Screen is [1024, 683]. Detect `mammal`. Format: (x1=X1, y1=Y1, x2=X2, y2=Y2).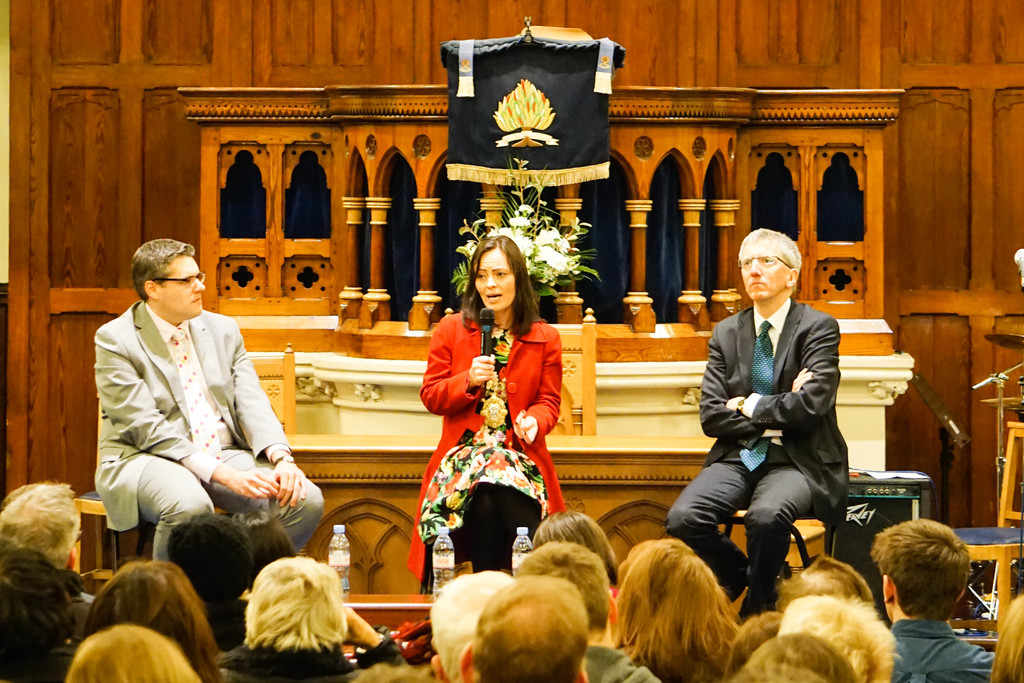
(x1=66, y1=624, x2=207, y2=682).
